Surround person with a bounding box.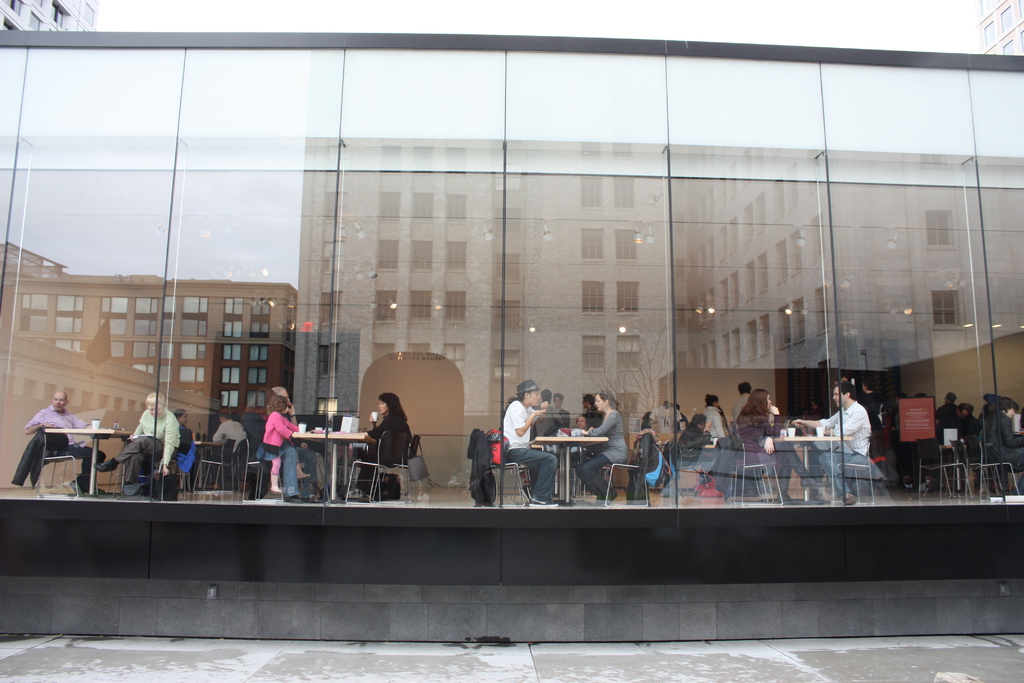
<region>733, 386, 827, 493</region>.
